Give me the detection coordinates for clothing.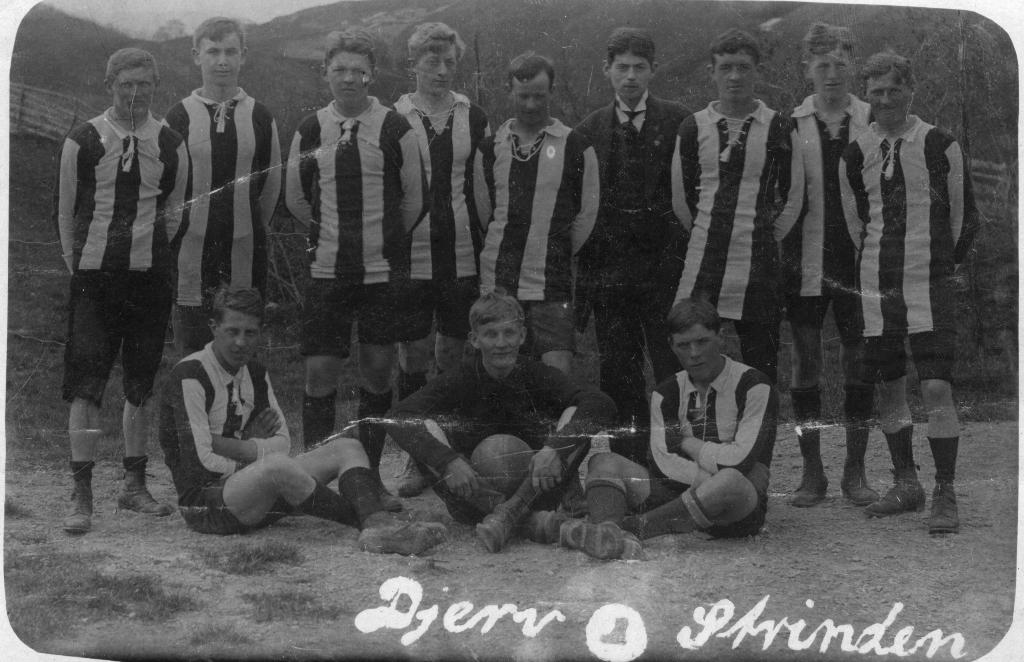
detection(307, 389, 334, 441).
